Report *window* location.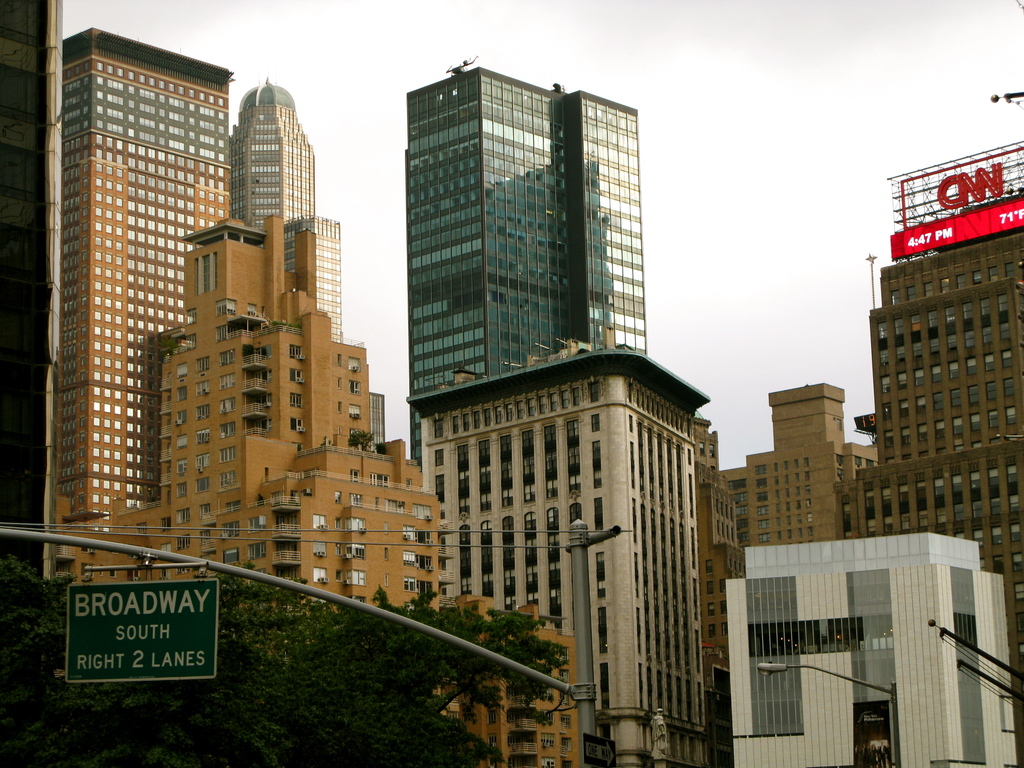
Report: x1=246, y1=534, x2=262, y2=559.
